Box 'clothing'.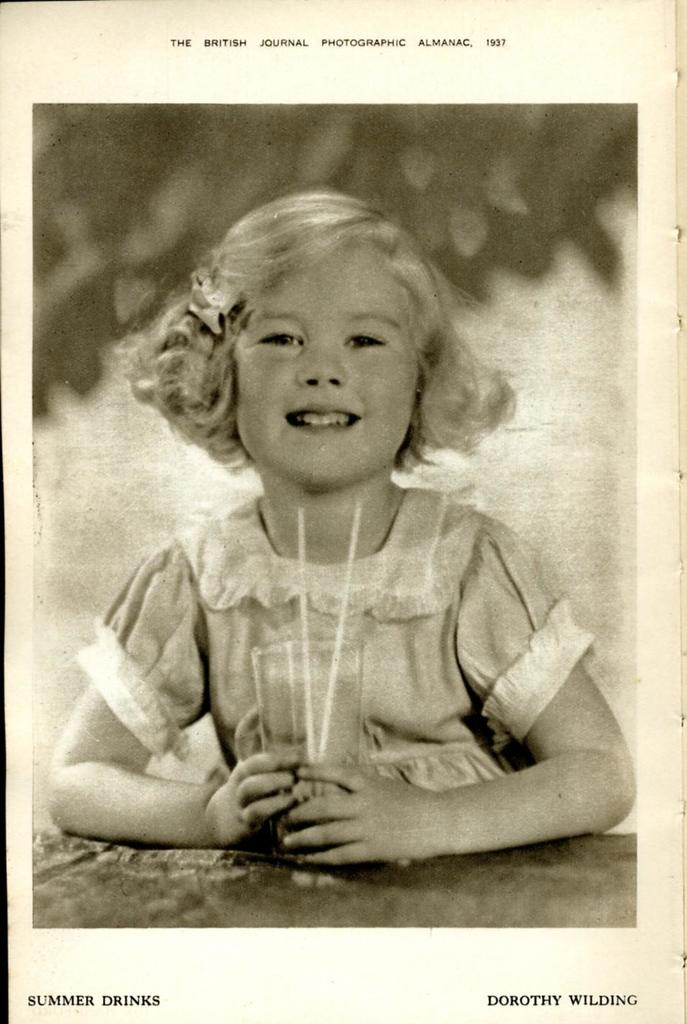
BBox(69, 423, 629, 854).
